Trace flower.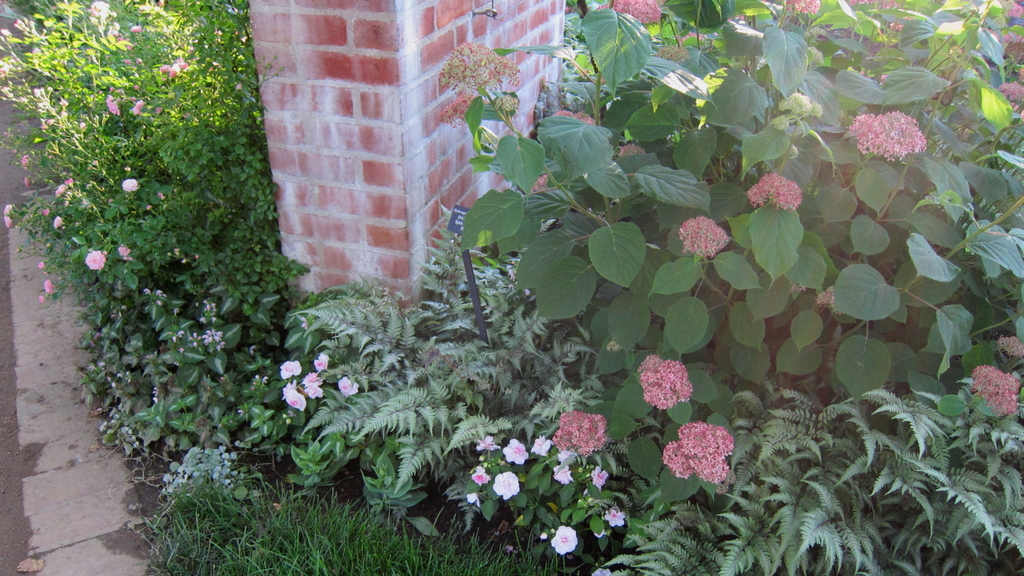
Traced to <box>118,244,129,259</box>.
